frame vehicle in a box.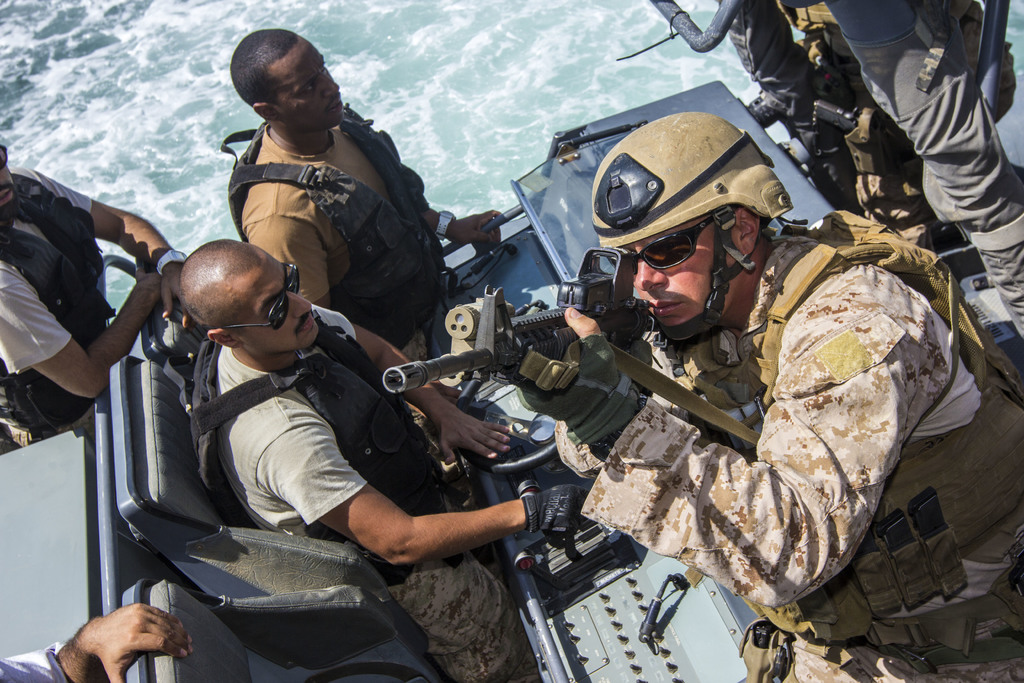
(47,88,812,638).
